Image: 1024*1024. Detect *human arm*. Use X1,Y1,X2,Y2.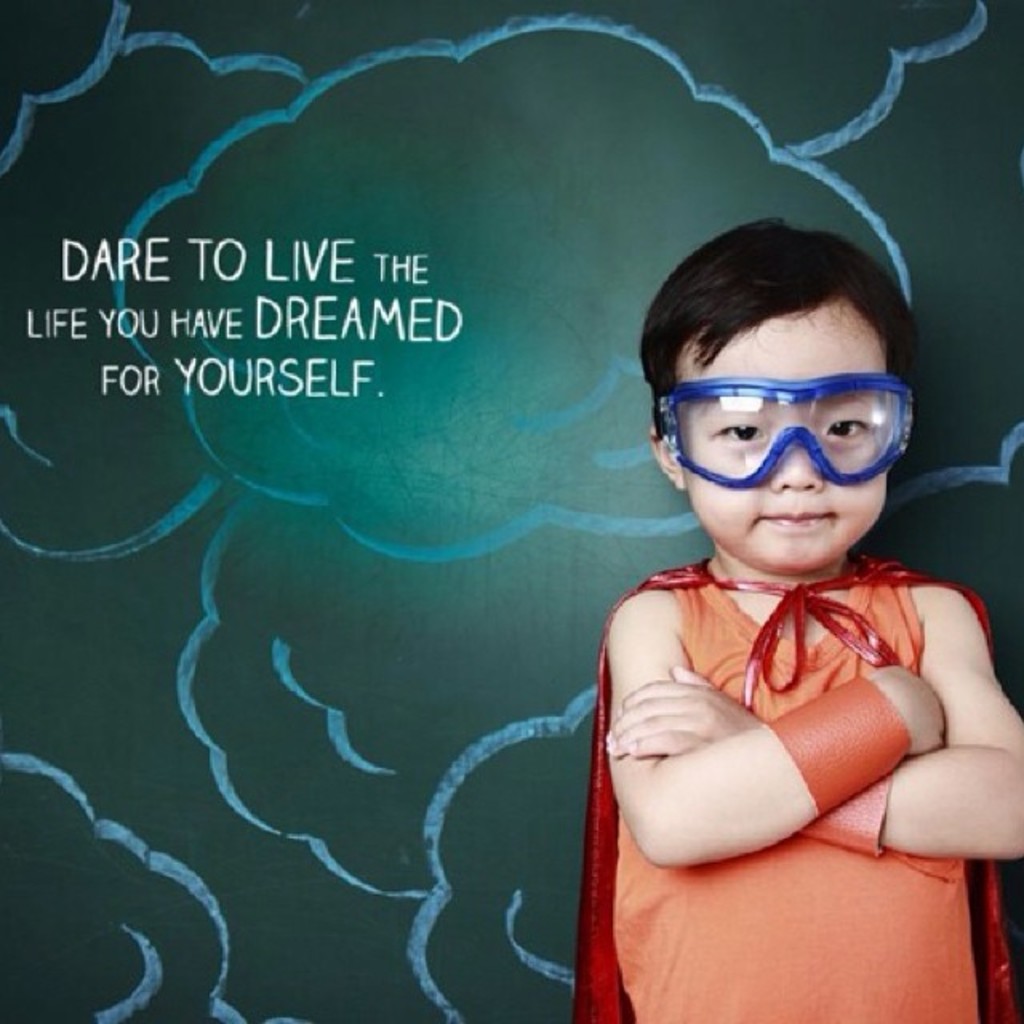
600,579,1022,866.
